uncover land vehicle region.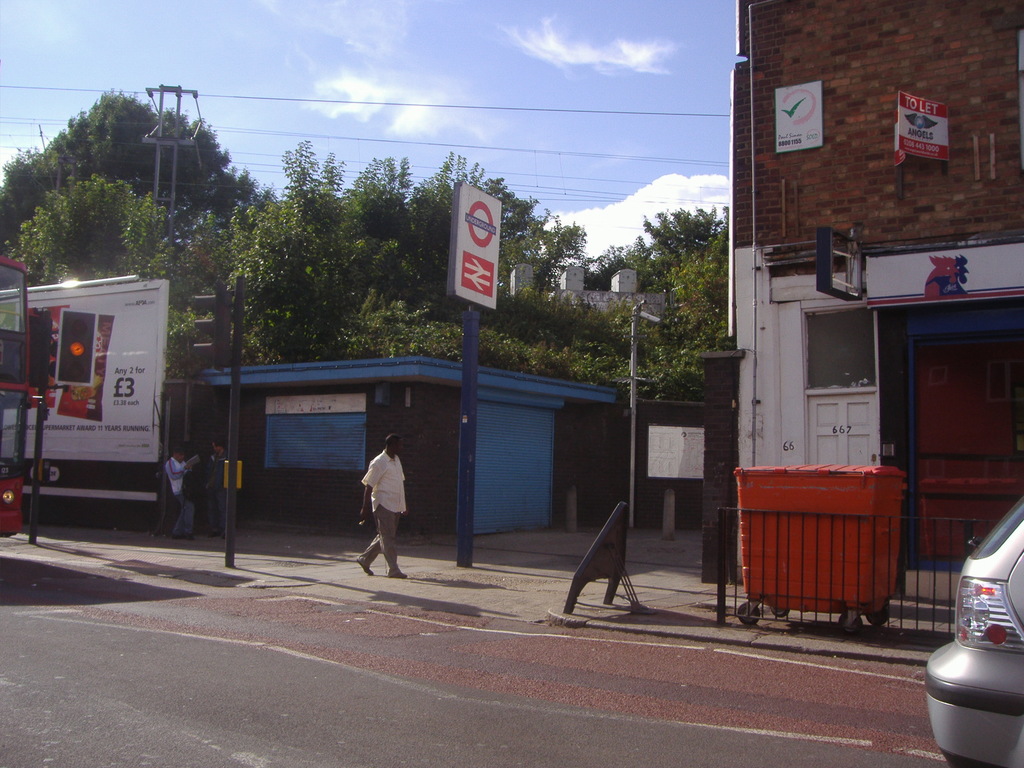
Uncovered: bbox=(923, 497, 1023, 767).
